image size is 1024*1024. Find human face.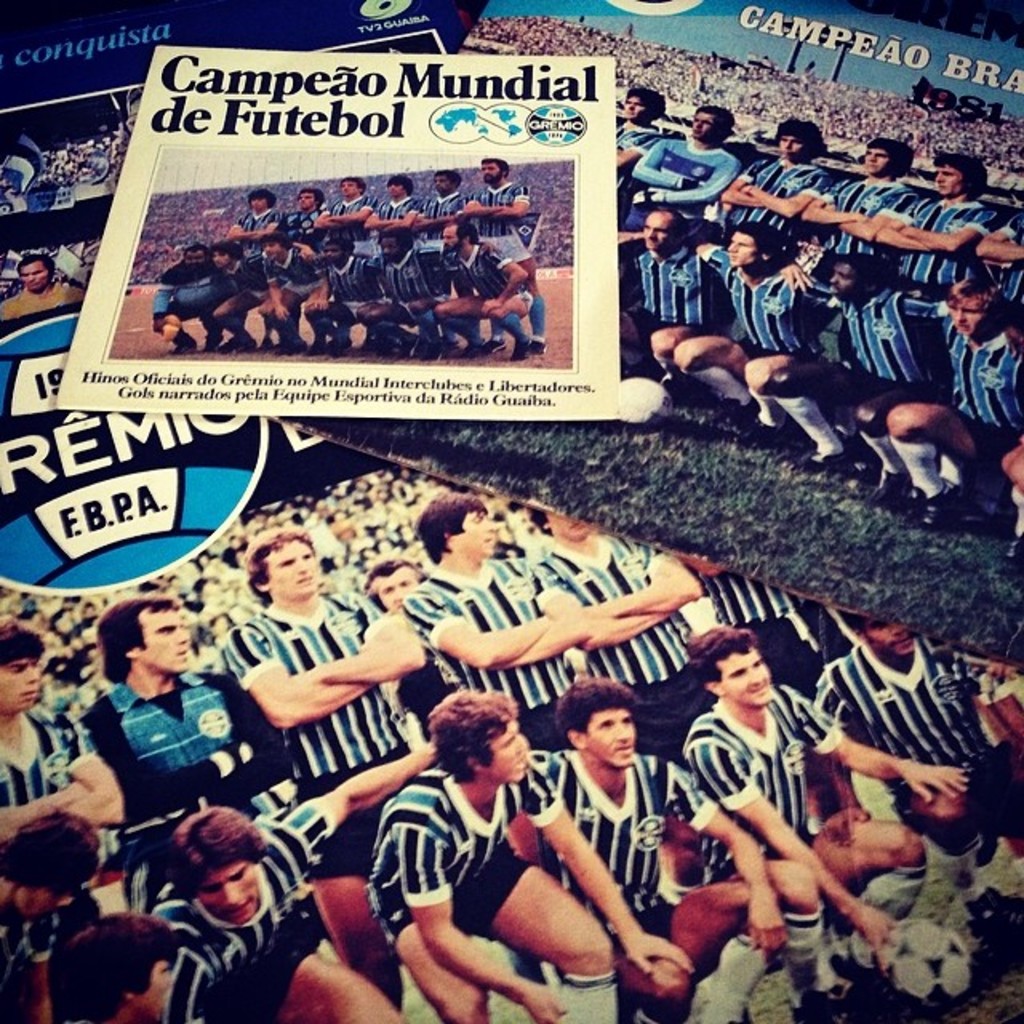
BBox(949, 294, 989, 338).
